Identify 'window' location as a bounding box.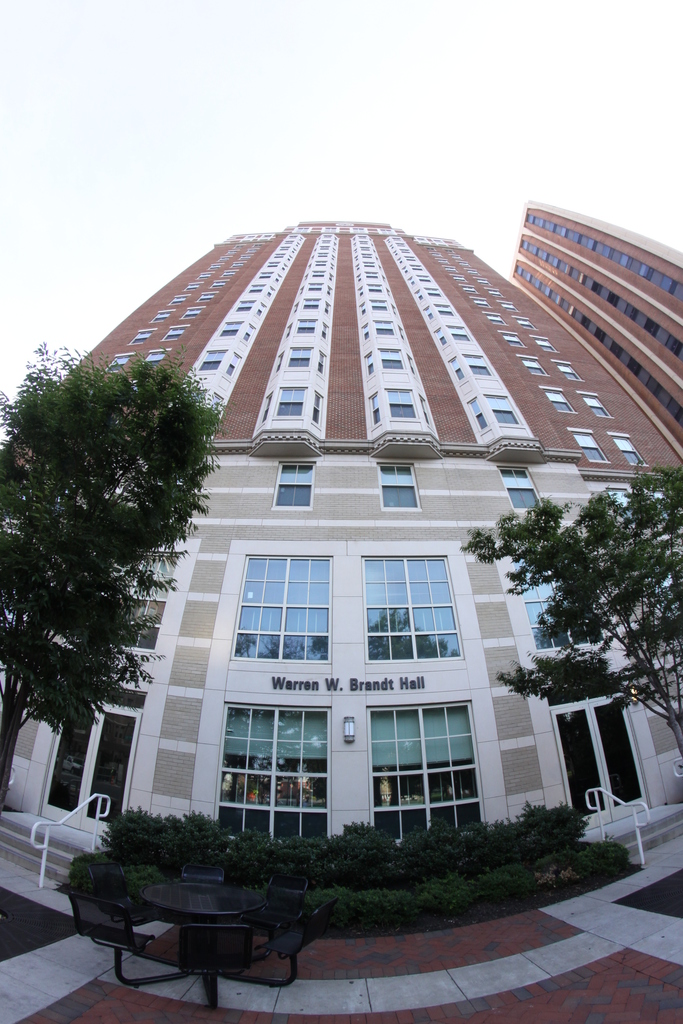
<region>272, 459, 317, 511</region>.
